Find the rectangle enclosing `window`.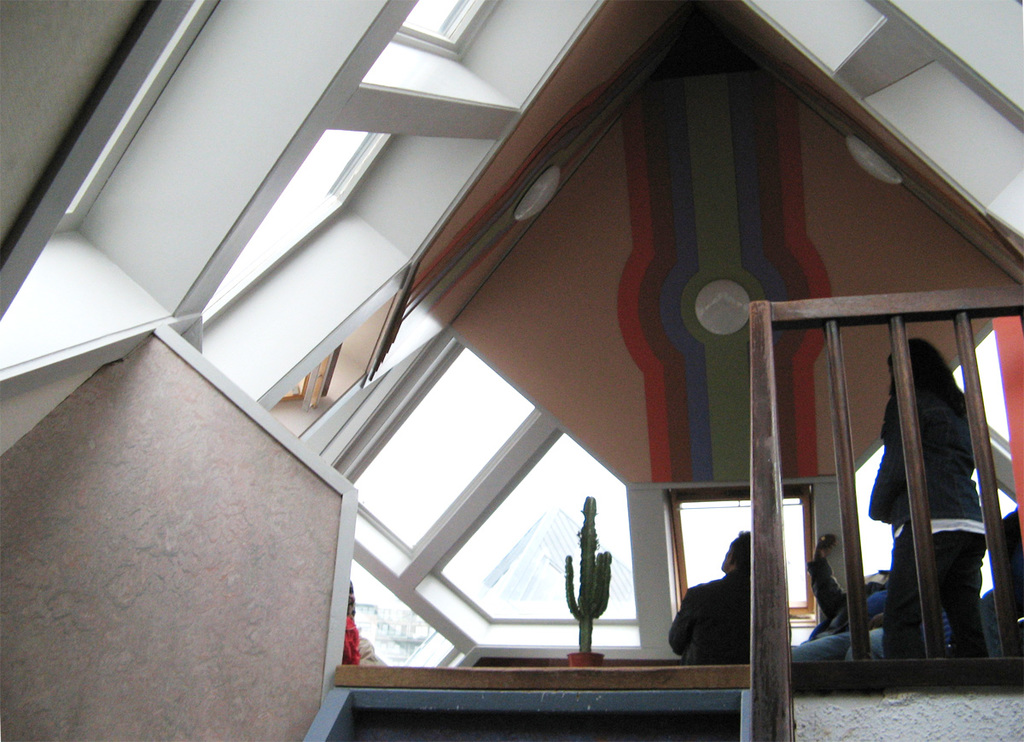
399 0 476 38.
